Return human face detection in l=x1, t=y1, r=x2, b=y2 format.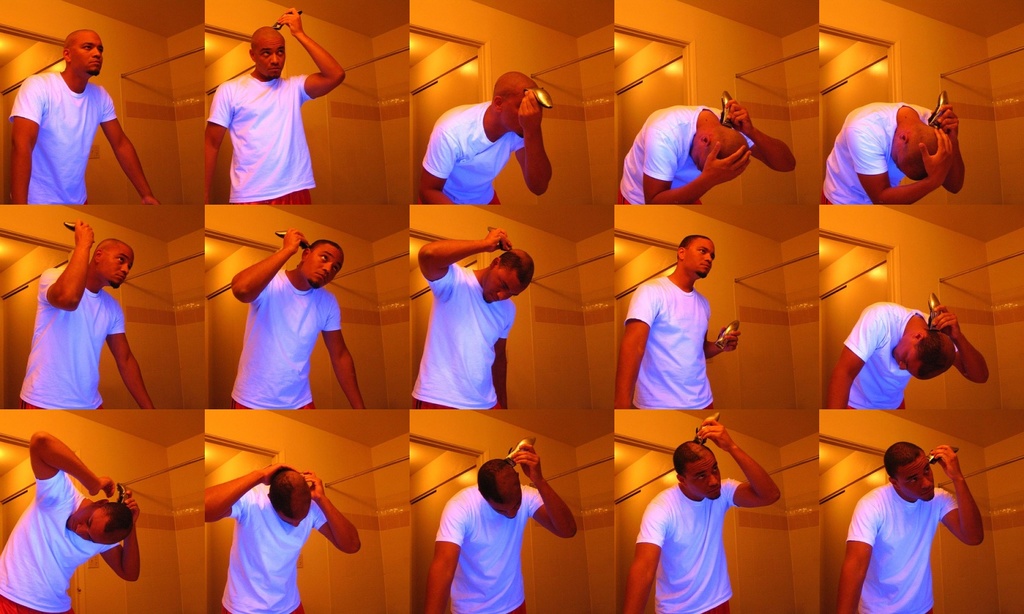
l=311, t=252, r=341, b=287.
